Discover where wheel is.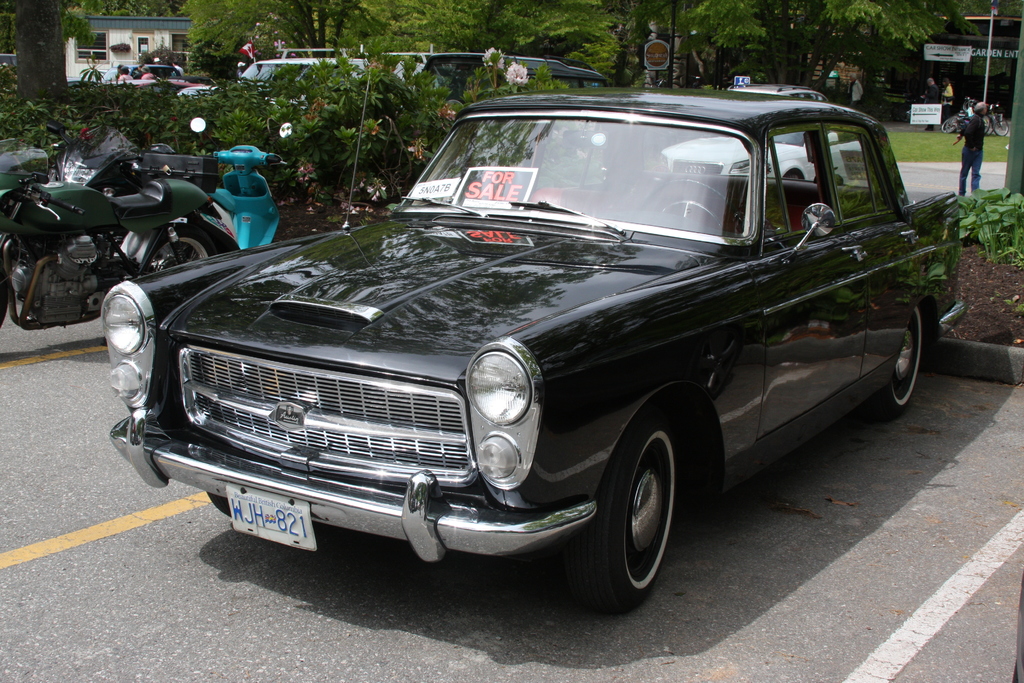
Discovered at <region>648, 176, 733, 261</region>.
